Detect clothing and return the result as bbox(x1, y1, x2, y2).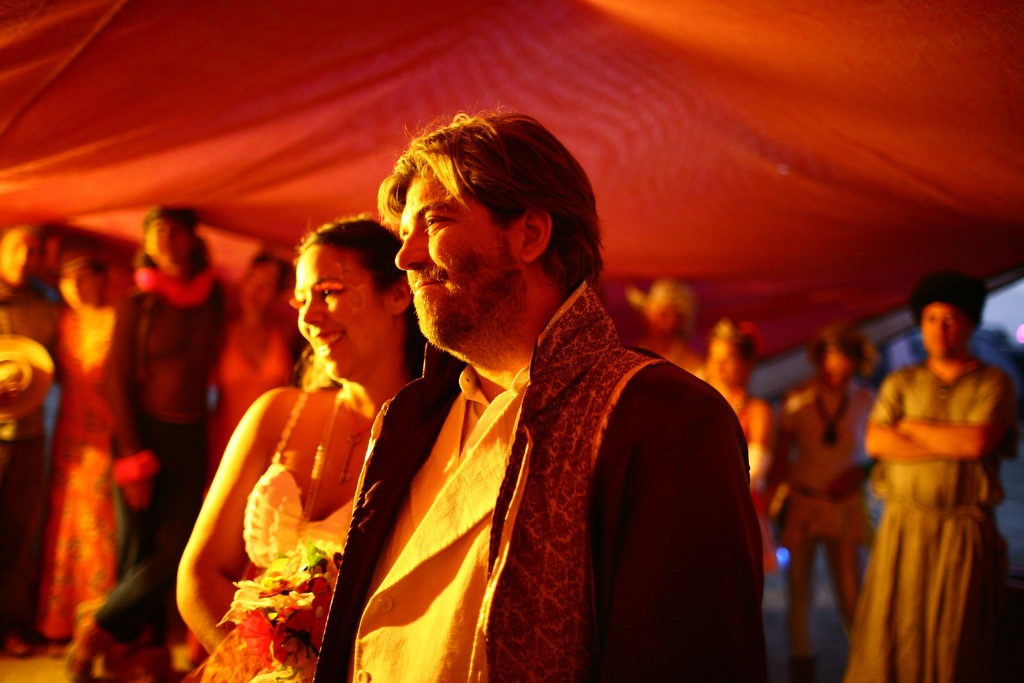
bbox(0, 272, 1014, 679).
